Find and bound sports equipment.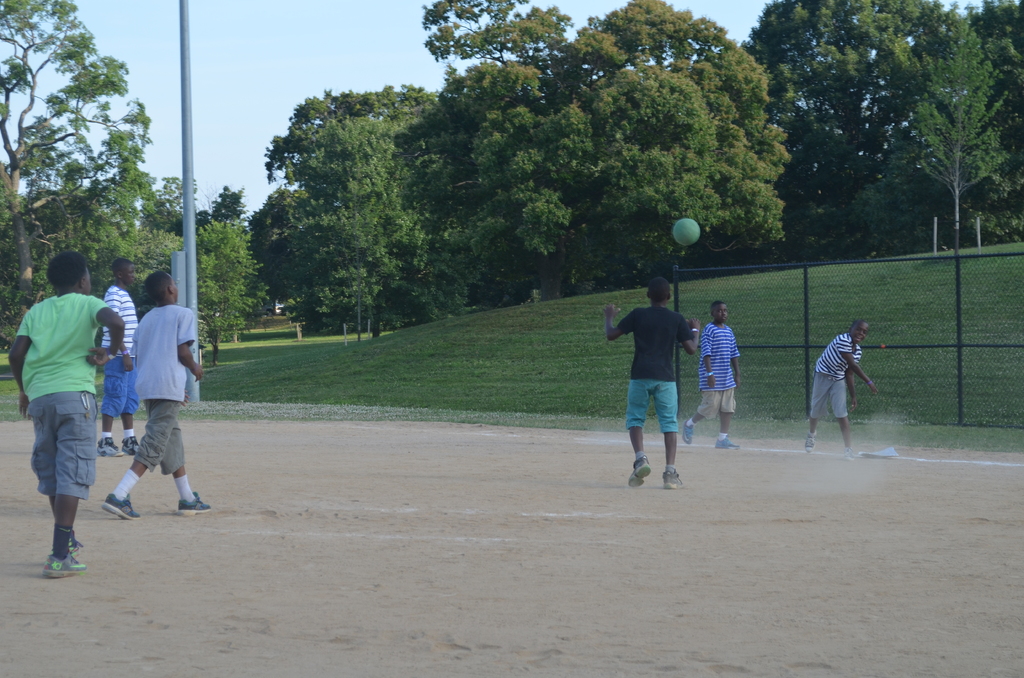
Bound: {"x1": 121, "y1": 436, "x2": 142, "y2": 458}.
